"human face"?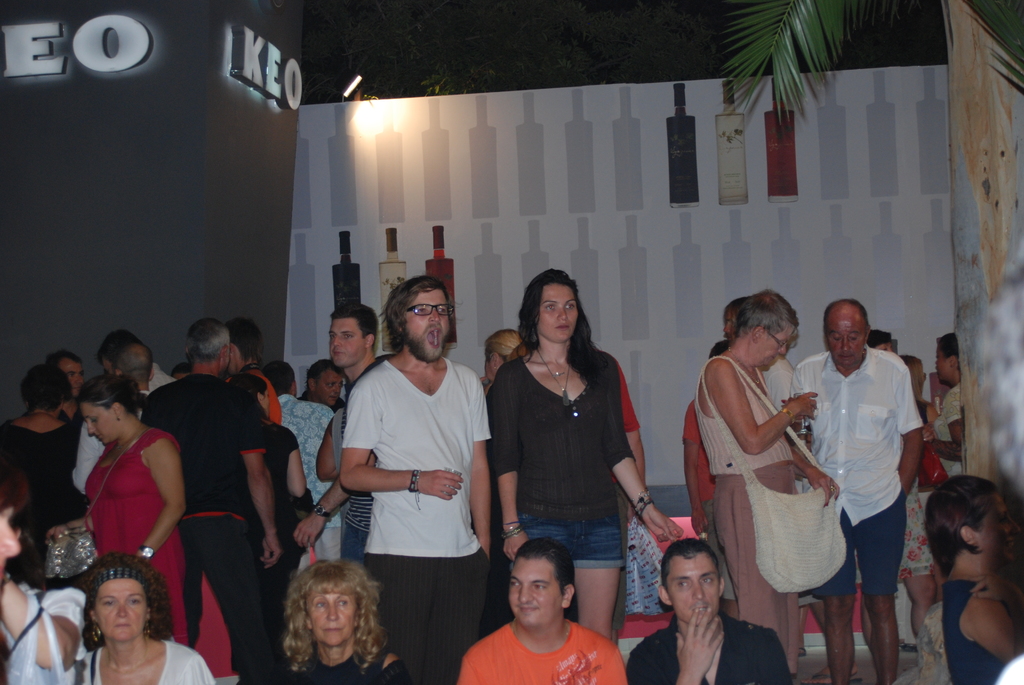
{"left": 90, "top": 579, "right": 149, "bottom": 642}
